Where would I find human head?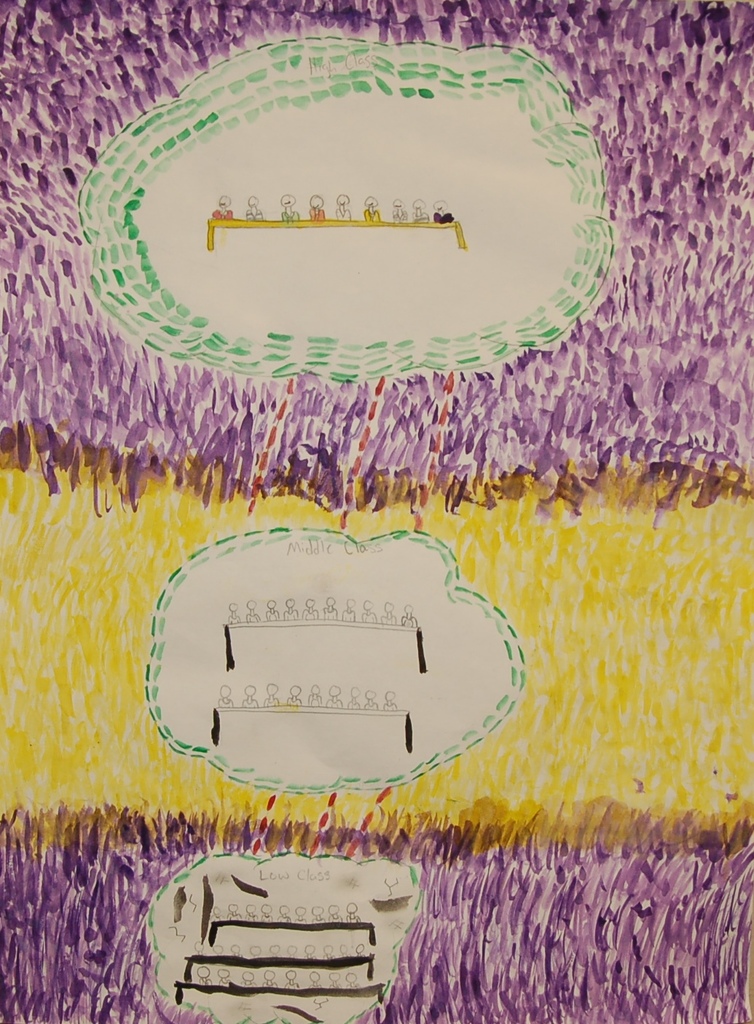
At 342, 972, 358, 989.
